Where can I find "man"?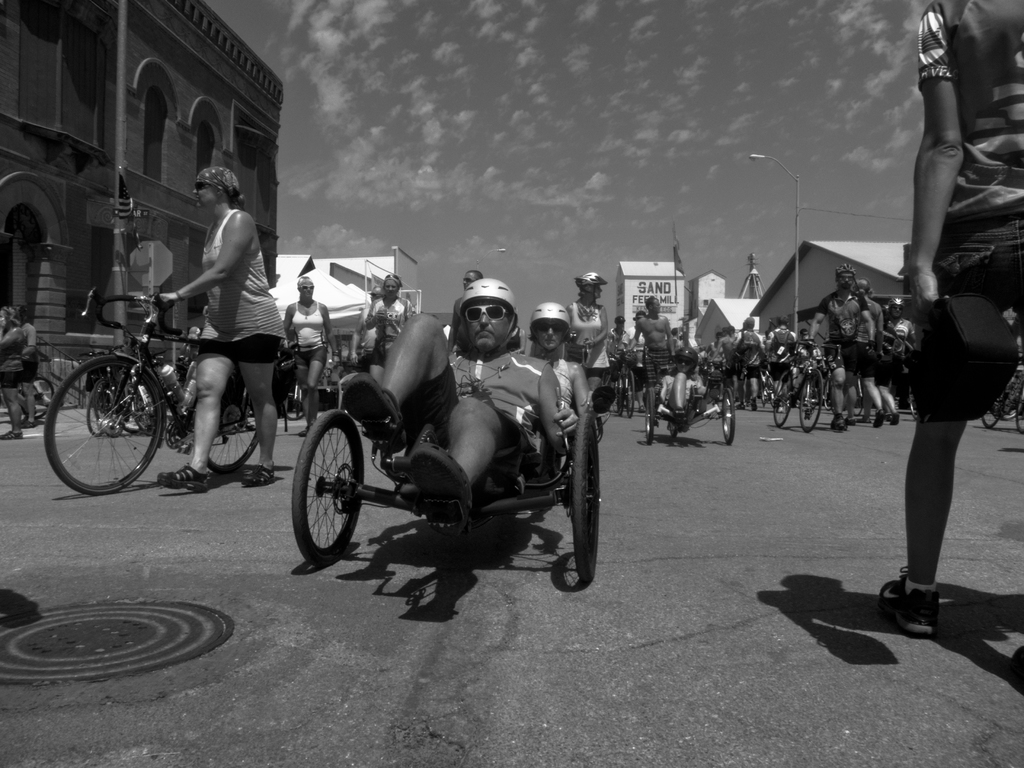
You can find it at Rect(884, 296, 916, 378).
